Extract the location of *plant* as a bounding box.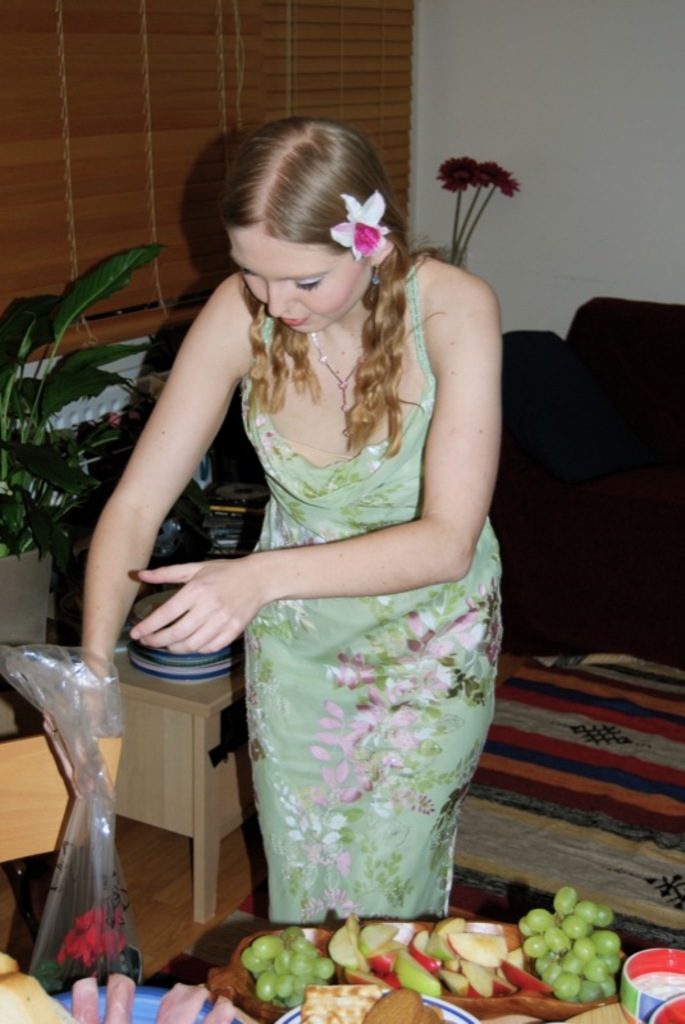
select_region(0, 241, 211, 559).
